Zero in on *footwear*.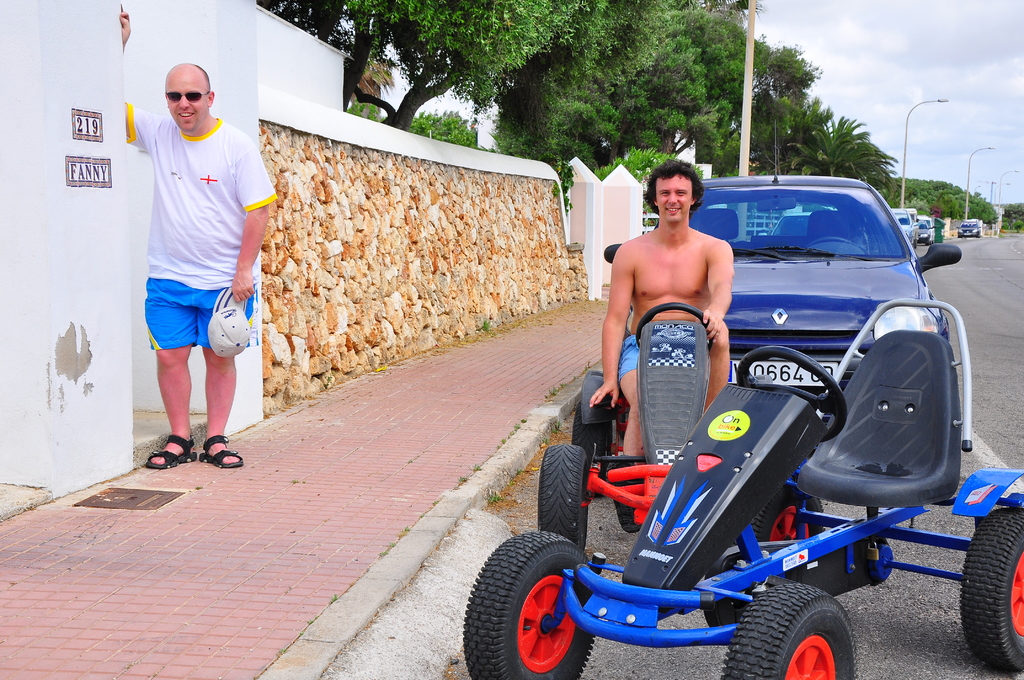
Zeroed in: {"x1": 195, "y1": 434, "x2": 243, "y2": 471}.
